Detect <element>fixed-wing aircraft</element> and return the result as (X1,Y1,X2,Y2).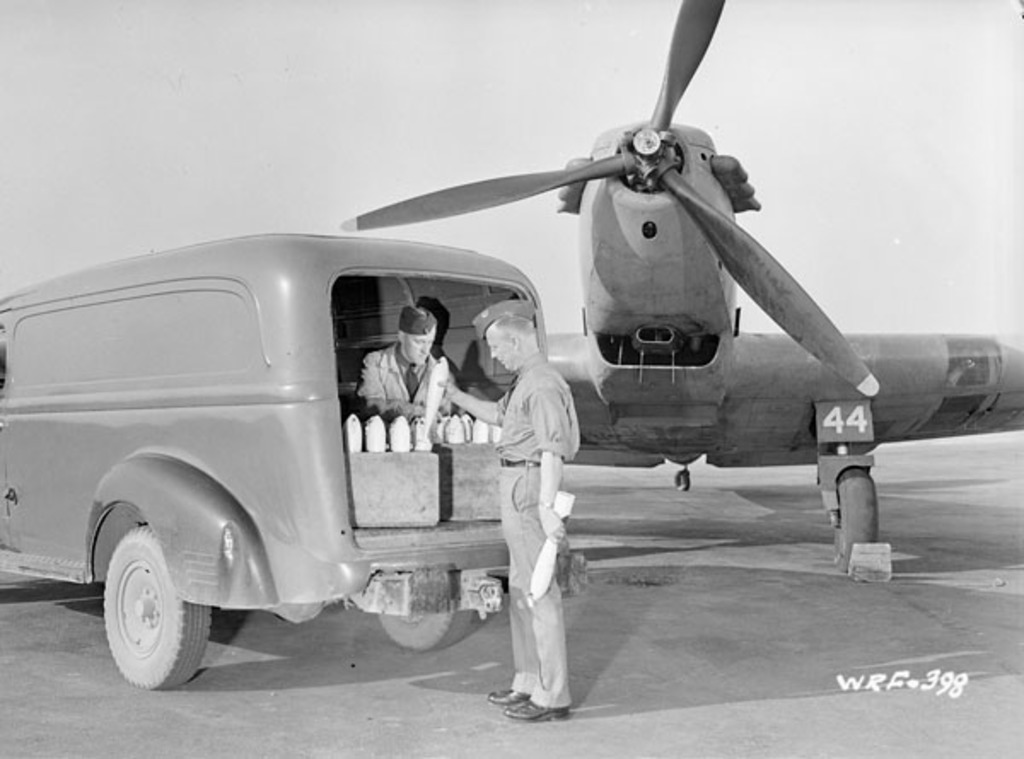
(309,0,1022,575).
